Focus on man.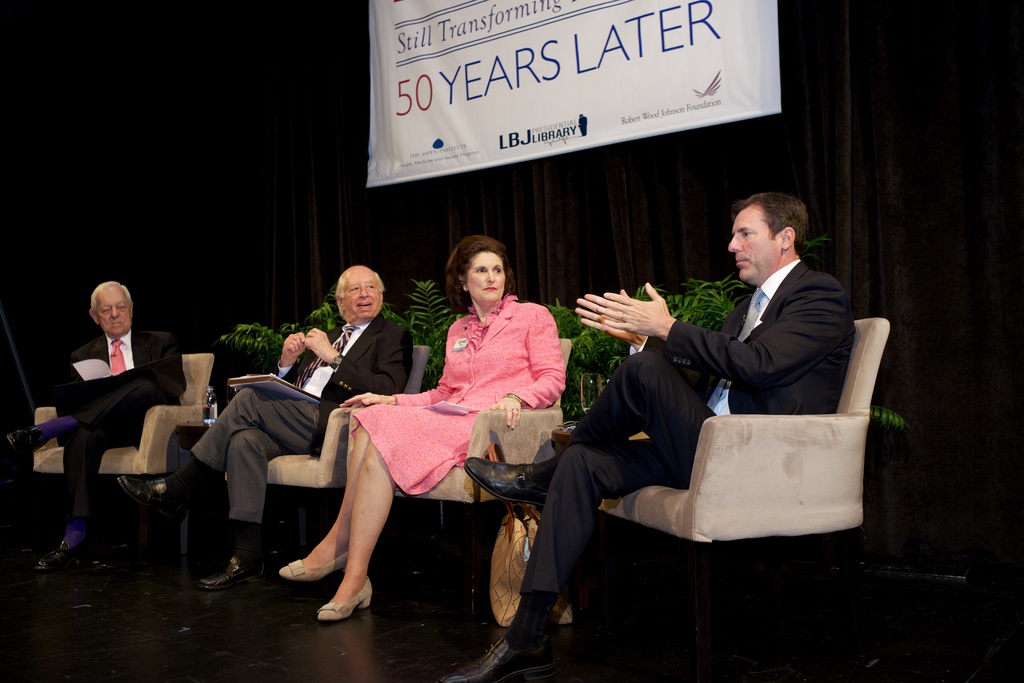
Focused at l=117, t=263, r=417, b=588.
